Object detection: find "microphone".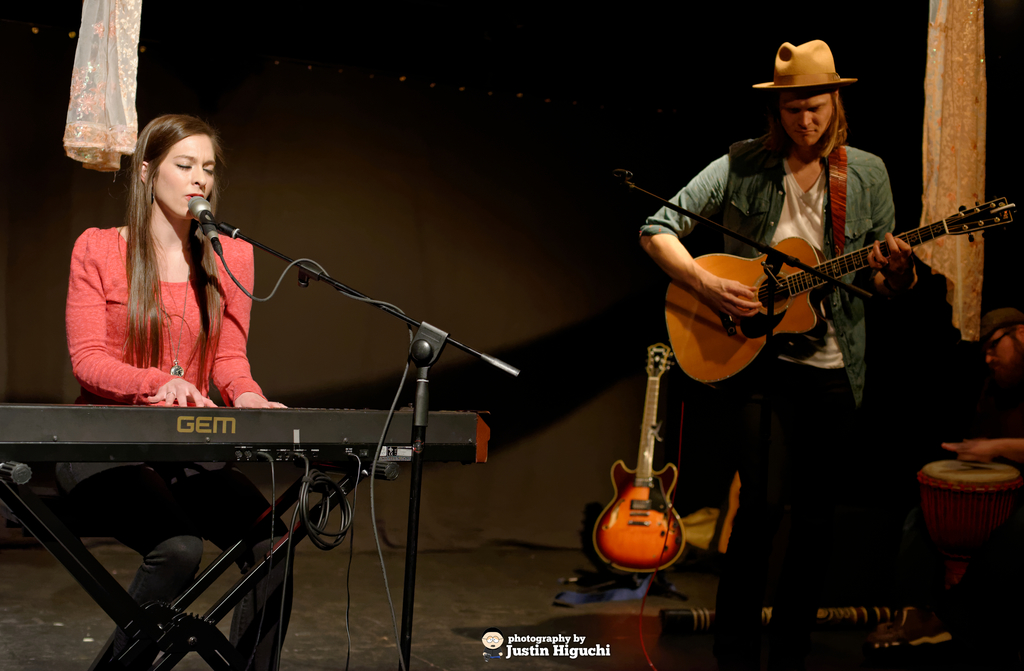
191, 193, 223, 256.
